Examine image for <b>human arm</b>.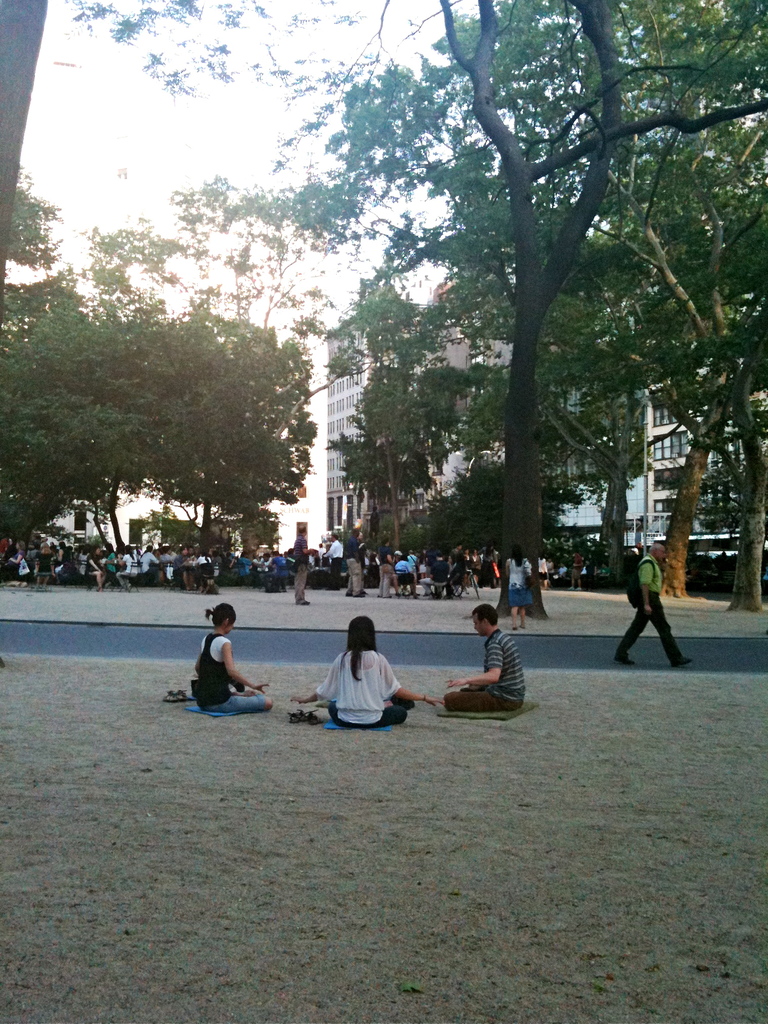
Examination result: <region>222, 639, 273, 695</region>.
